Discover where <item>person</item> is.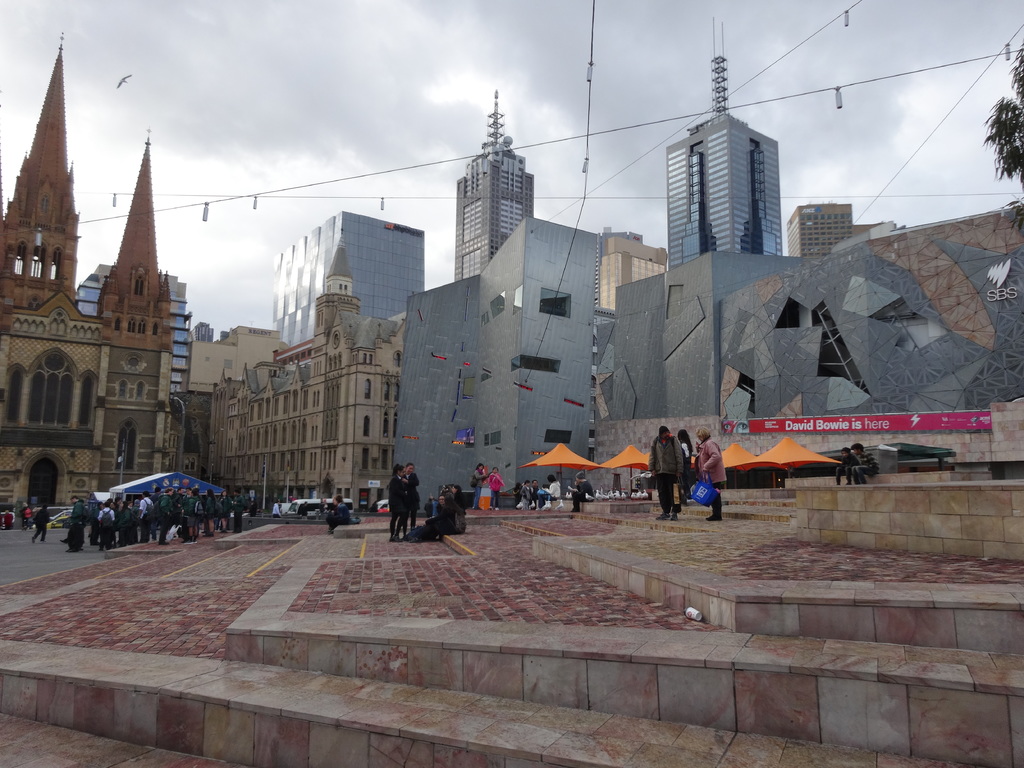
Discovered at crop(234, 488, 247, 531).
